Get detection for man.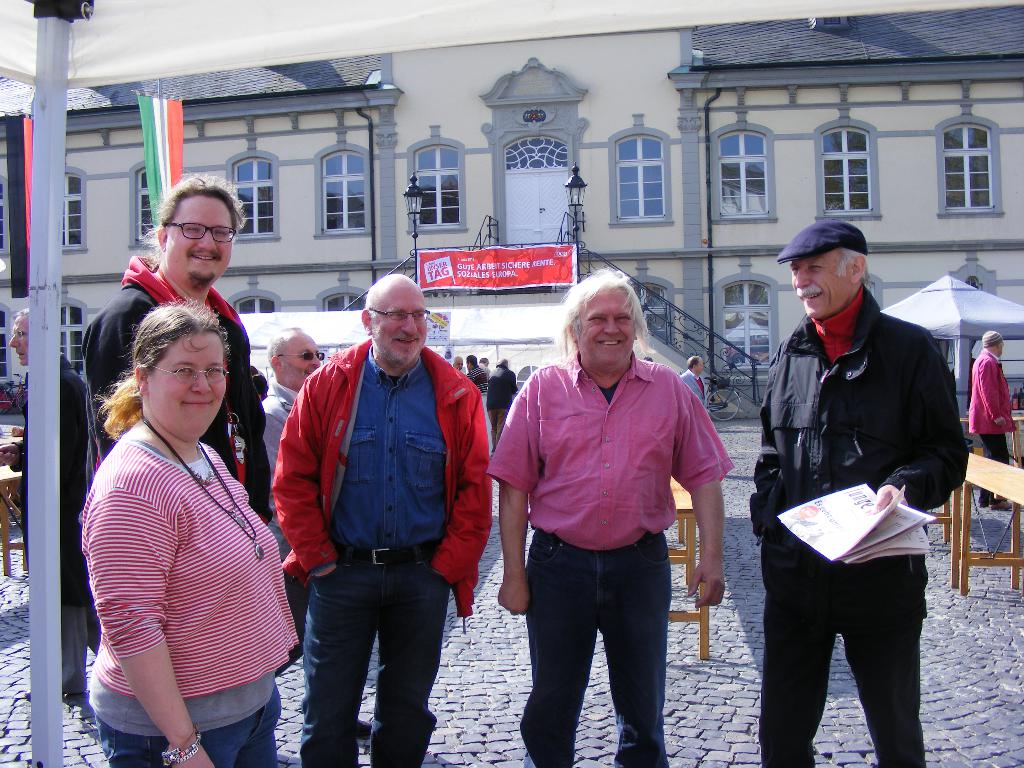
Detection: Rect(1, 299, 97, 696).
